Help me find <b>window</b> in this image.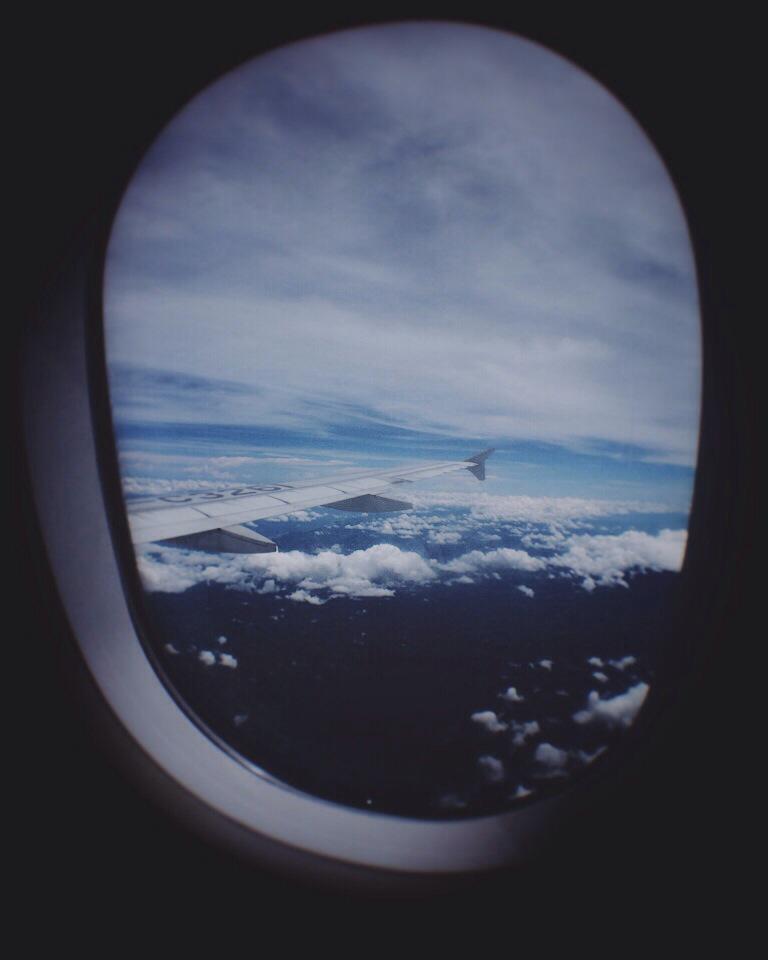
Found it: bbox=(28, 3, 767, 874).
